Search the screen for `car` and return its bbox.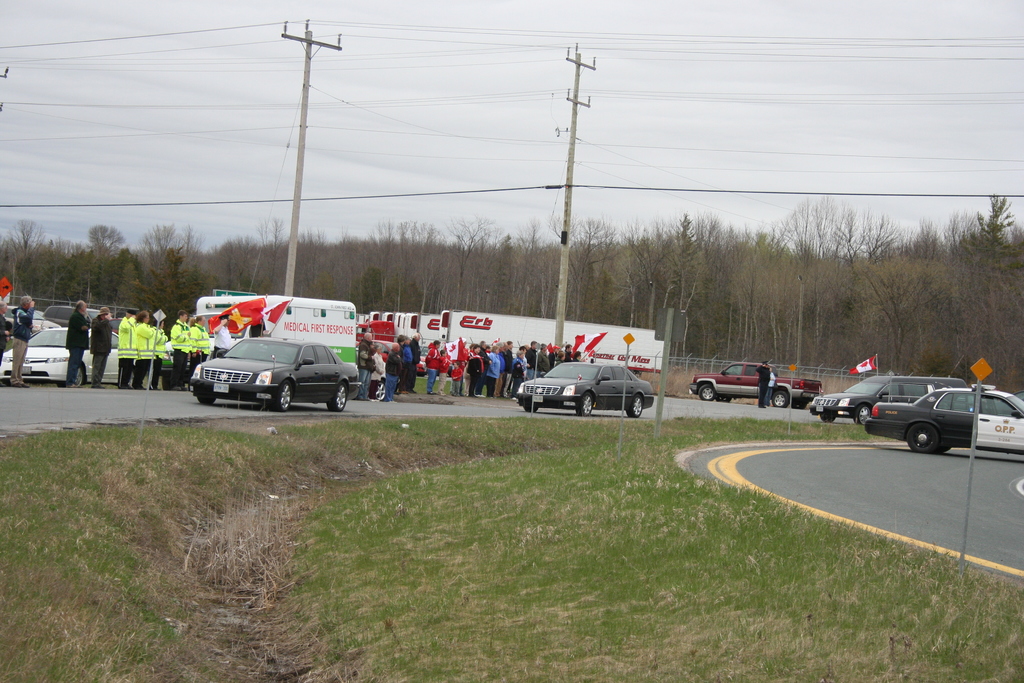
Found: (left=808, top=372, right=973, bottom=431).
